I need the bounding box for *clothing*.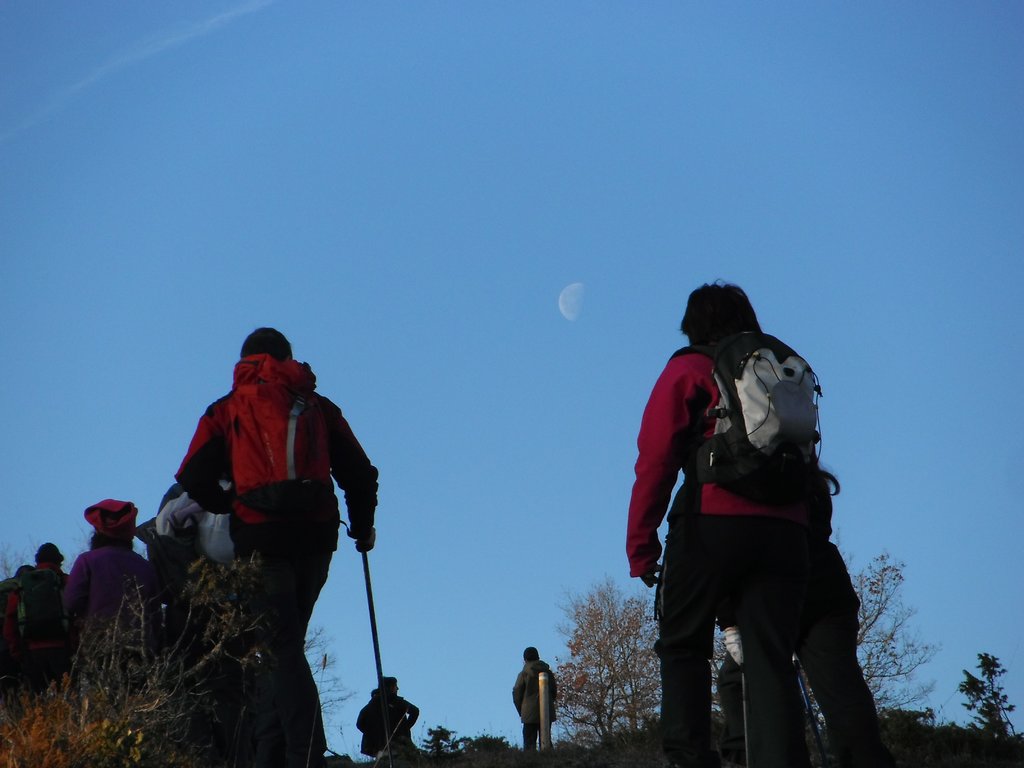
Here it is: <bbox>513, 657, 557, 724</bbox>.
